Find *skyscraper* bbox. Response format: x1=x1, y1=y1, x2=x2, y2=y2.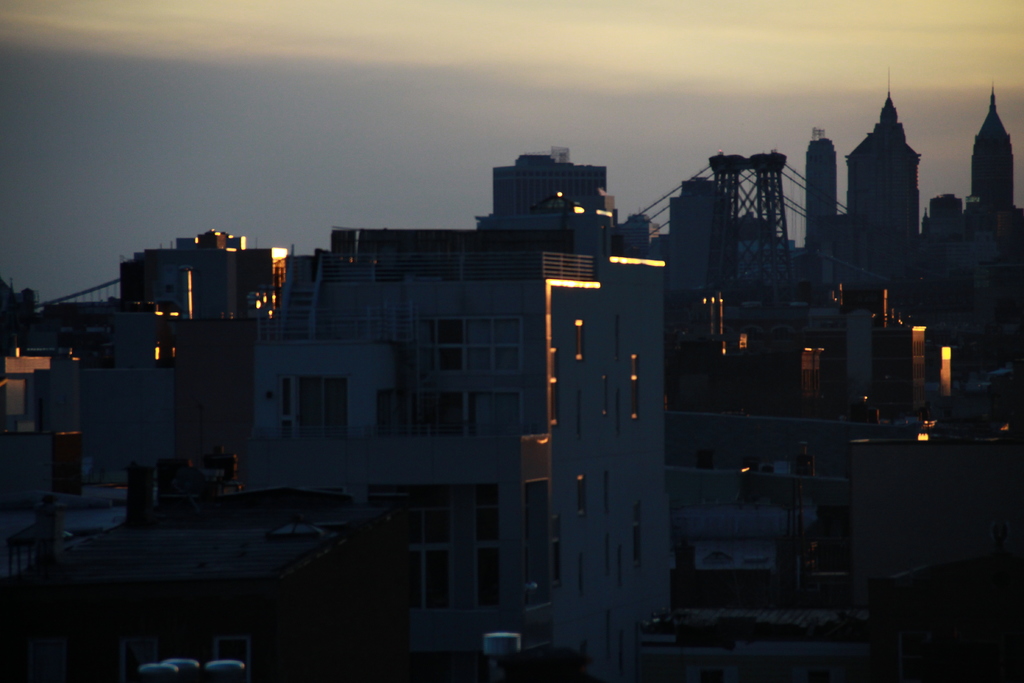
x1=244, y1=223, x2=677, y2=604.
